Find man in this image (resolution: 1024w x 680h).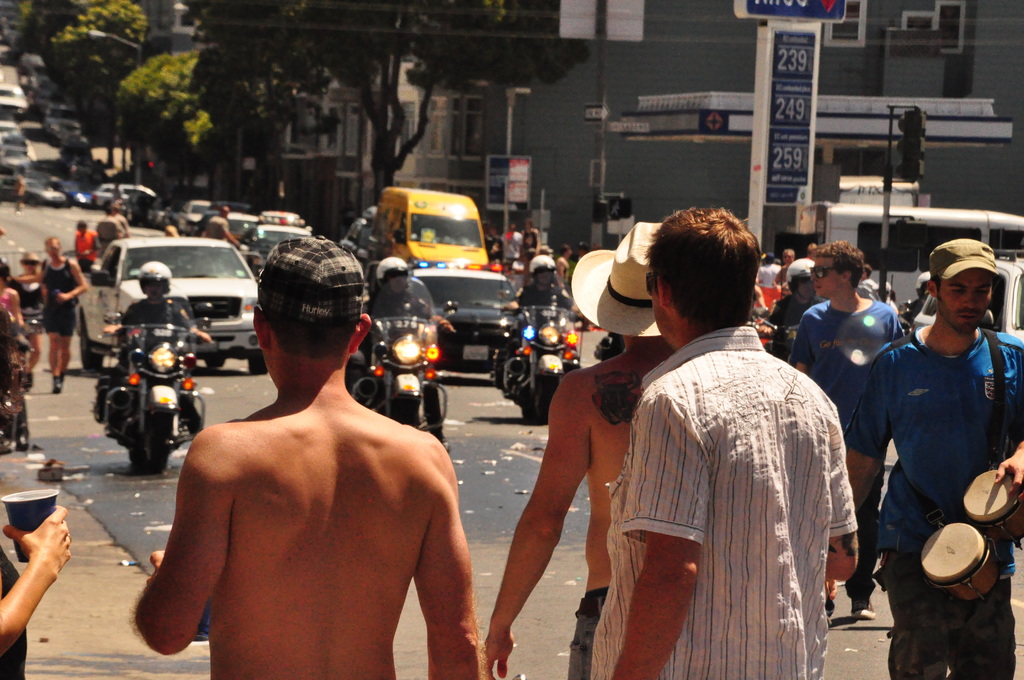
[785,239,910,624].
